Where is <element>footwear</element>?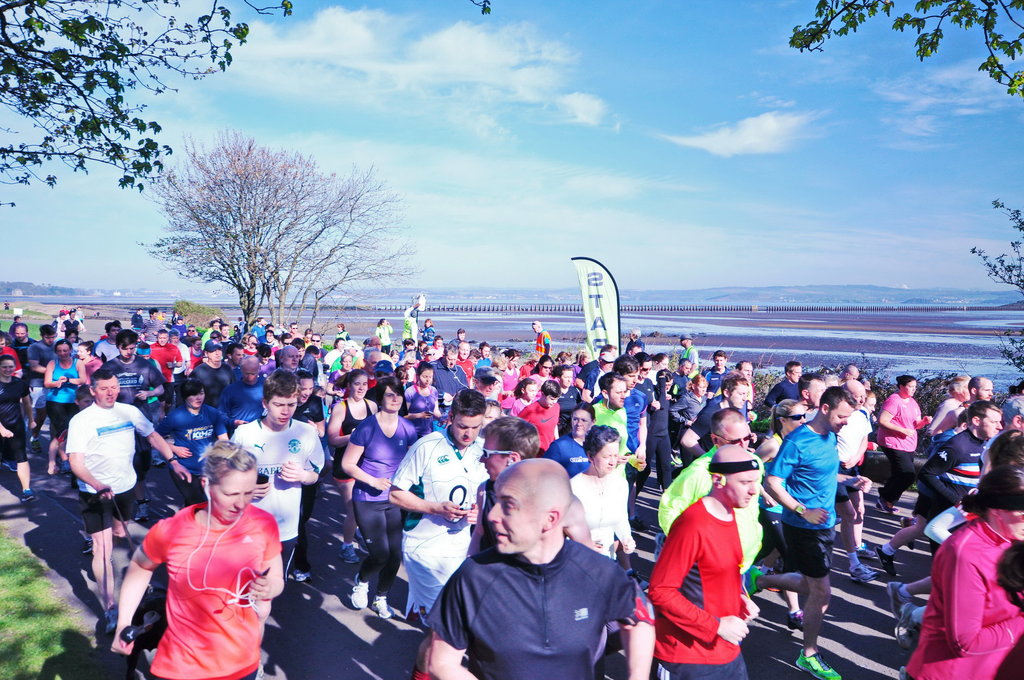
pyautogui.locateOnScreen(355, 527, 369, 552).
